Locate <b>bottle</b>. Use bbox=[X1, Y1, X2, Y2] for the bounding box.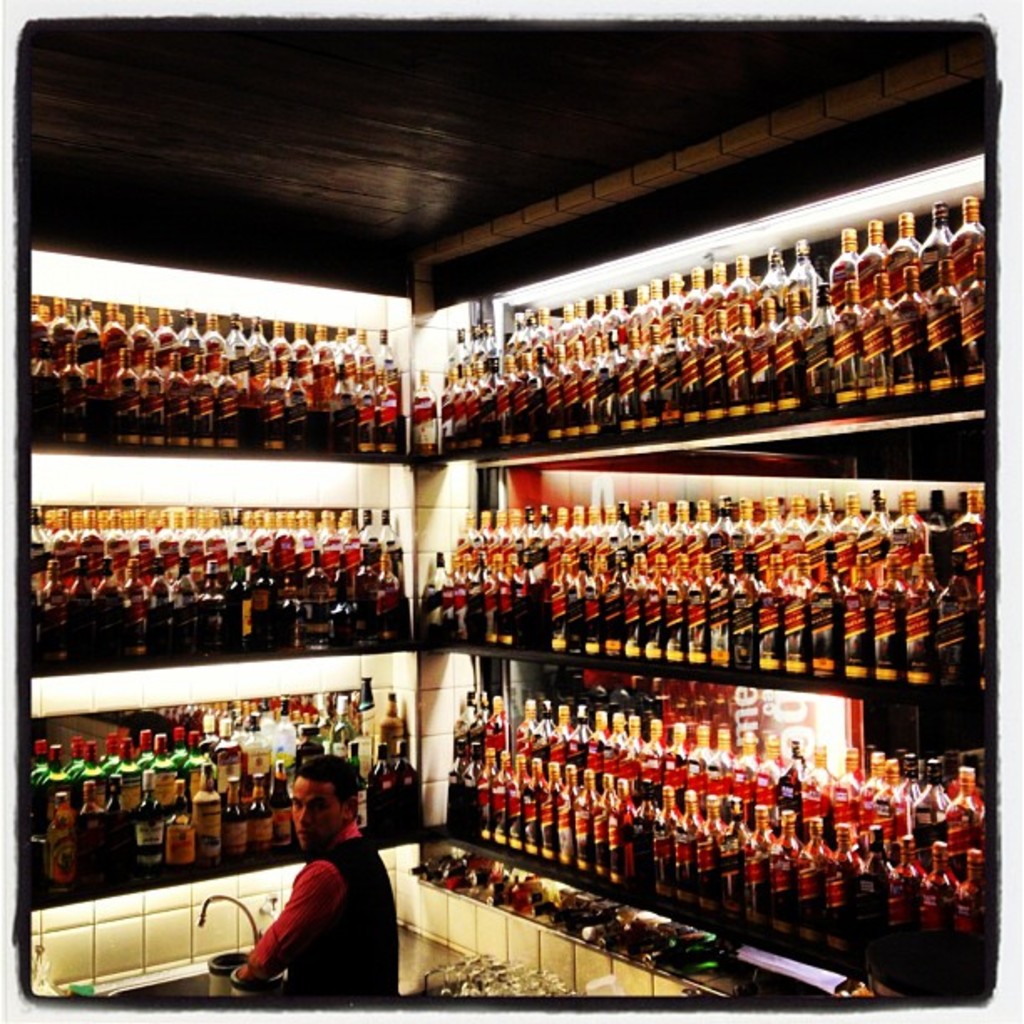
bbox=[587, 335, 612, 427].
